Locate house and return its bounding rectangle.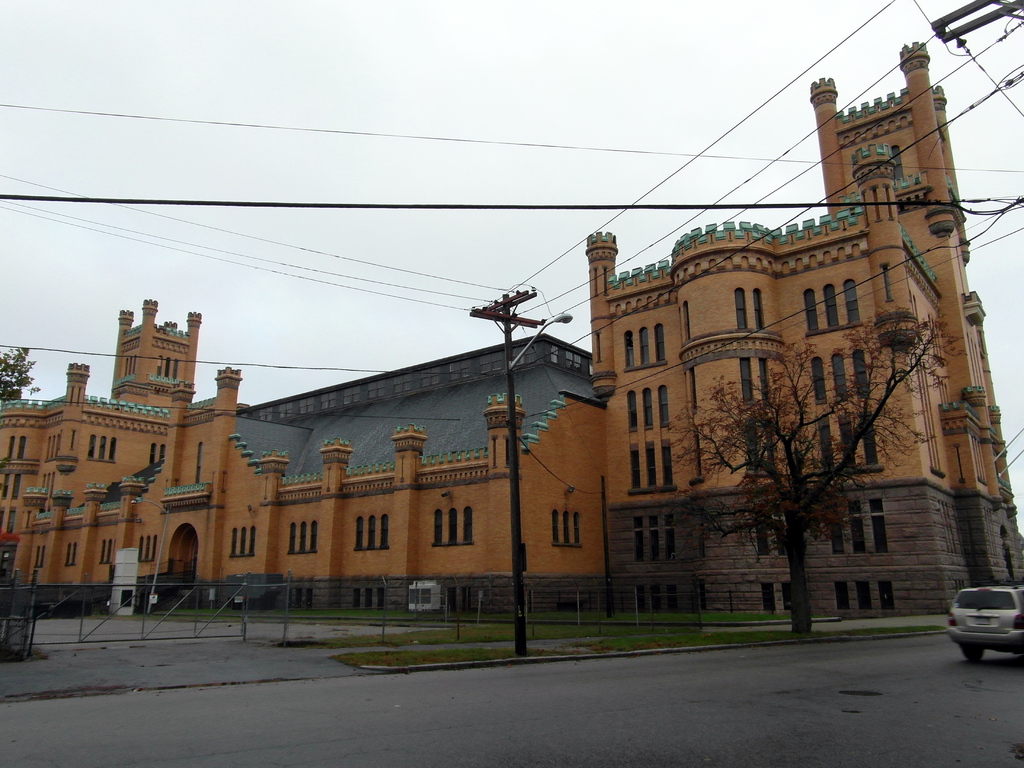
box=[588, 59, 1023, 627].
